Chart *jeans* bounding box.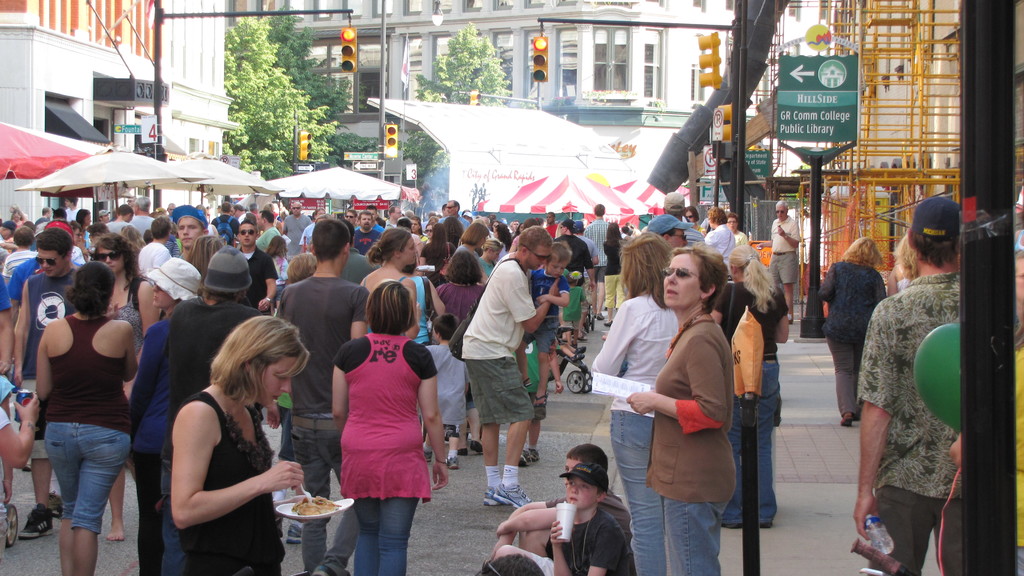
Charted: rect(733, 360, 779, 525).
